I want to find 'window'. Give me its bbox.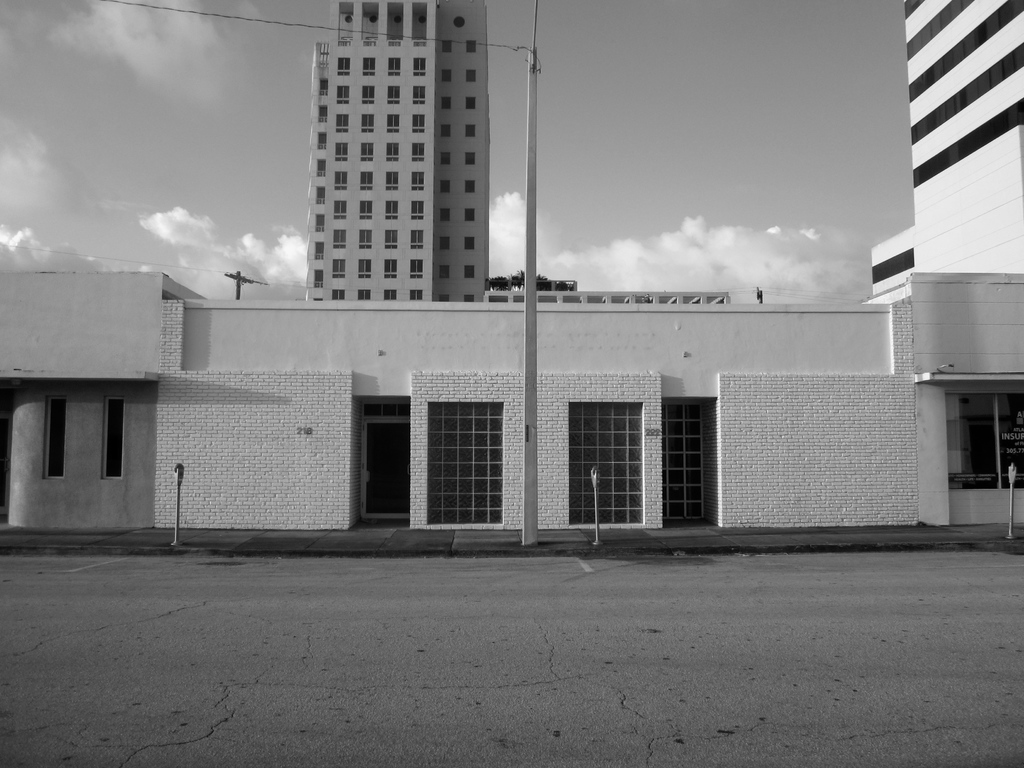
{"x1": 465, "y1": 237, "x2": 476, "y2": 251}.
